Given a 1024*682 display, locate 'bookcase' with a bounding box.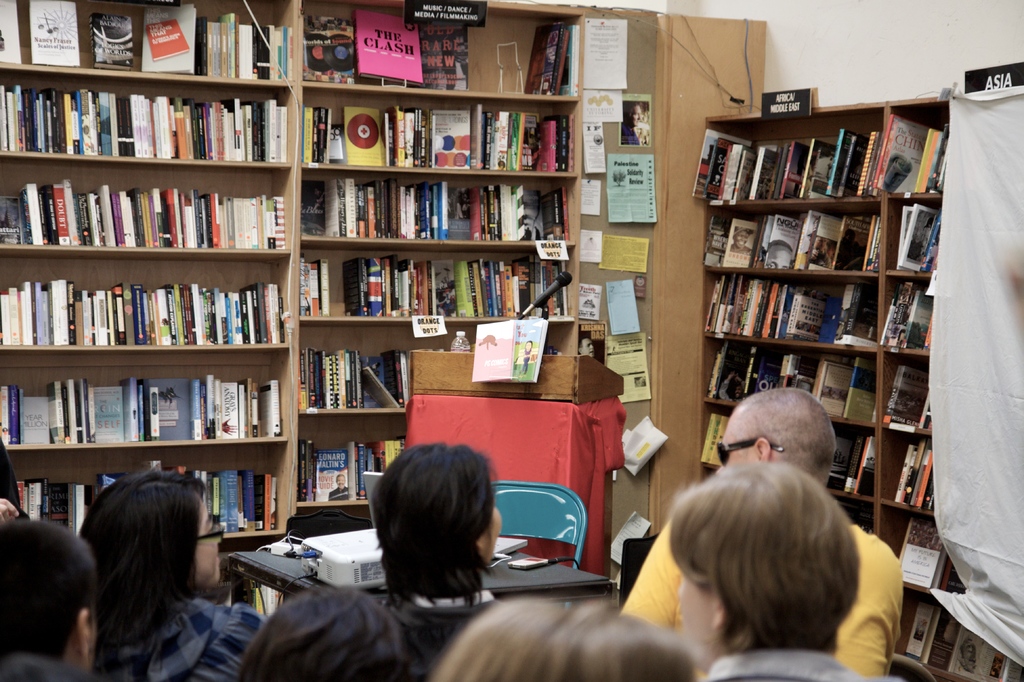
Located: [285,0,586,606].
